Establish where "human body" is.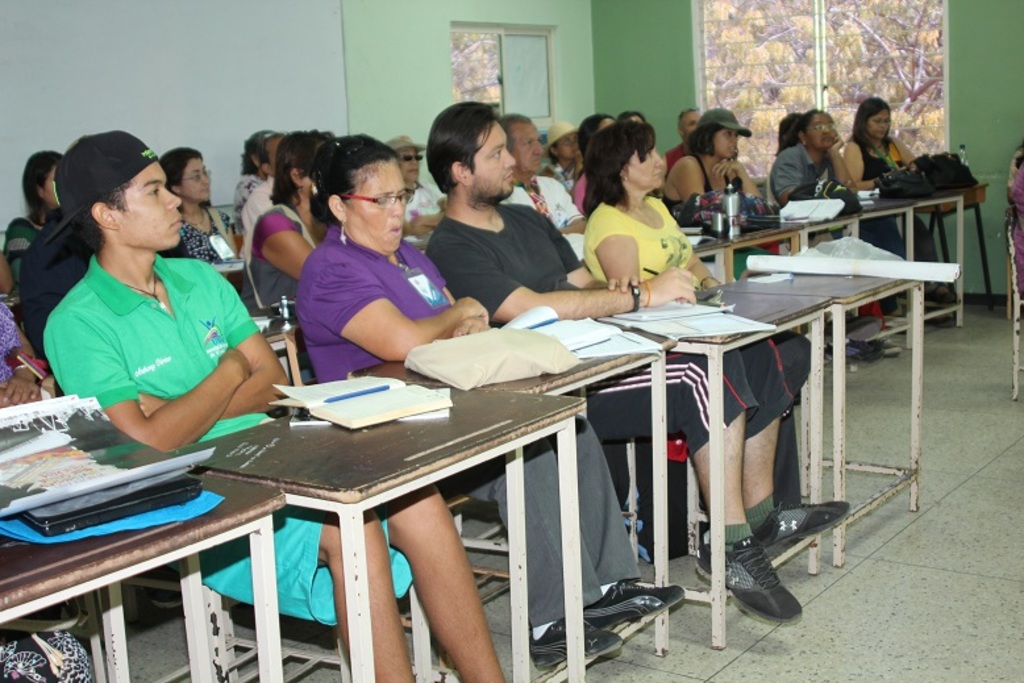
Established at region(41, 130, 509, 682).
